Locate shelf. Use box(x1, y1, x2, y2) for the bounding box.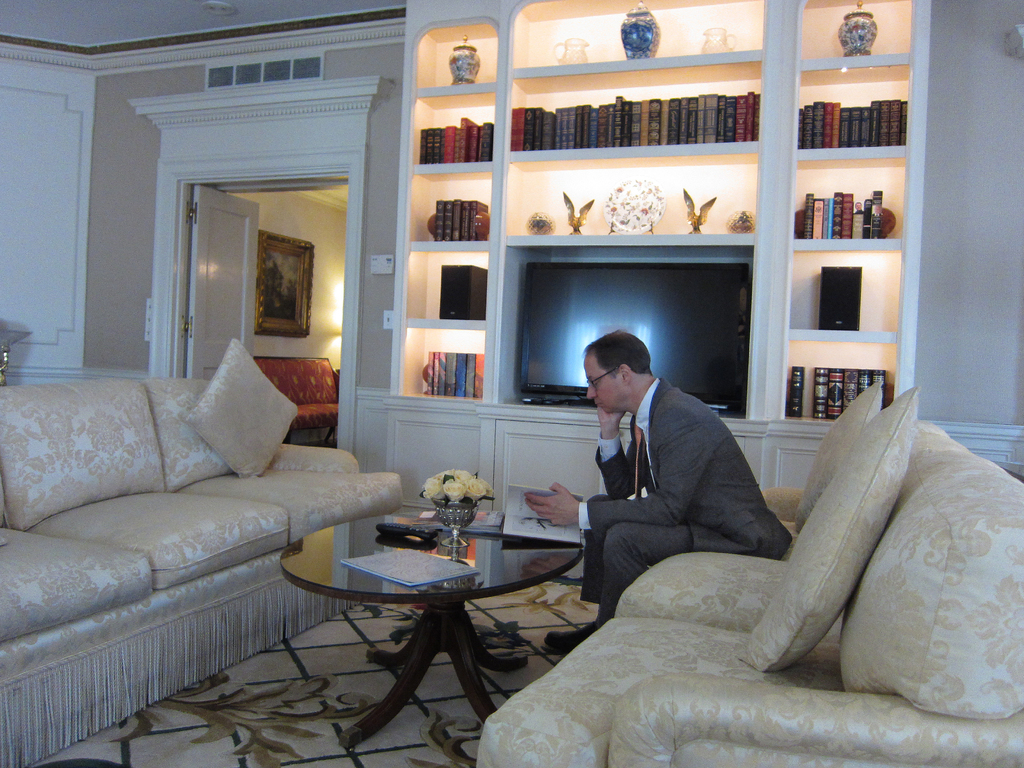
box(783, 140, 916, 249).
